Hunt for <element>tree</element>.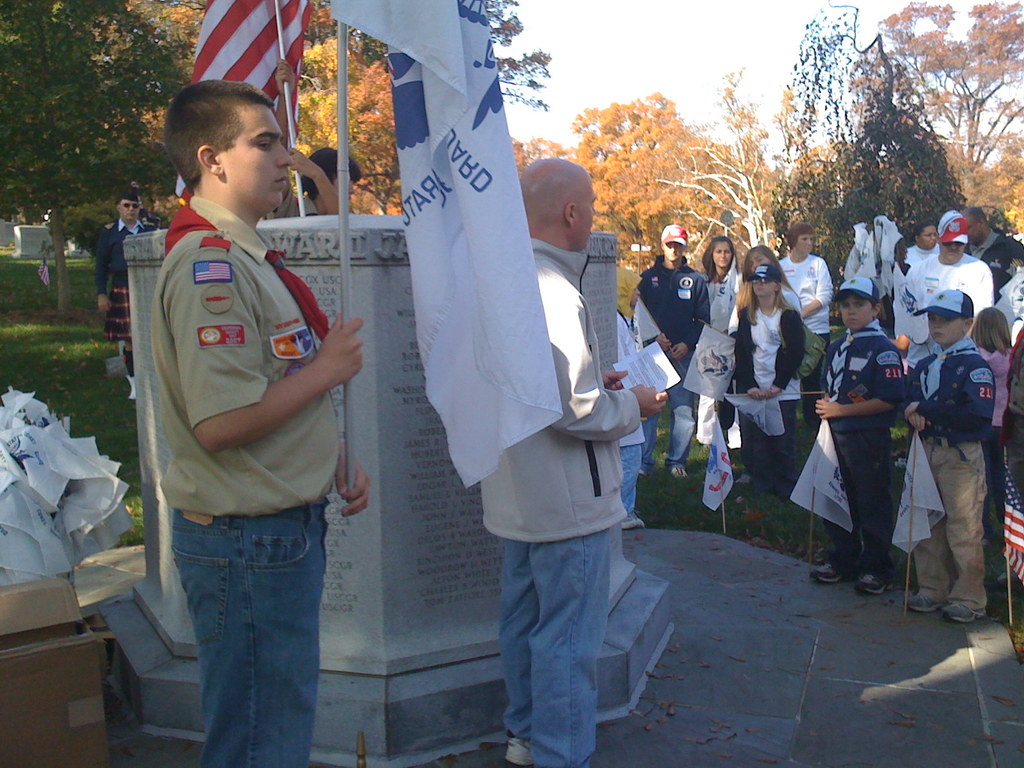
Hunted down at (x1=508, y1=133, x2=549, y2=180).
